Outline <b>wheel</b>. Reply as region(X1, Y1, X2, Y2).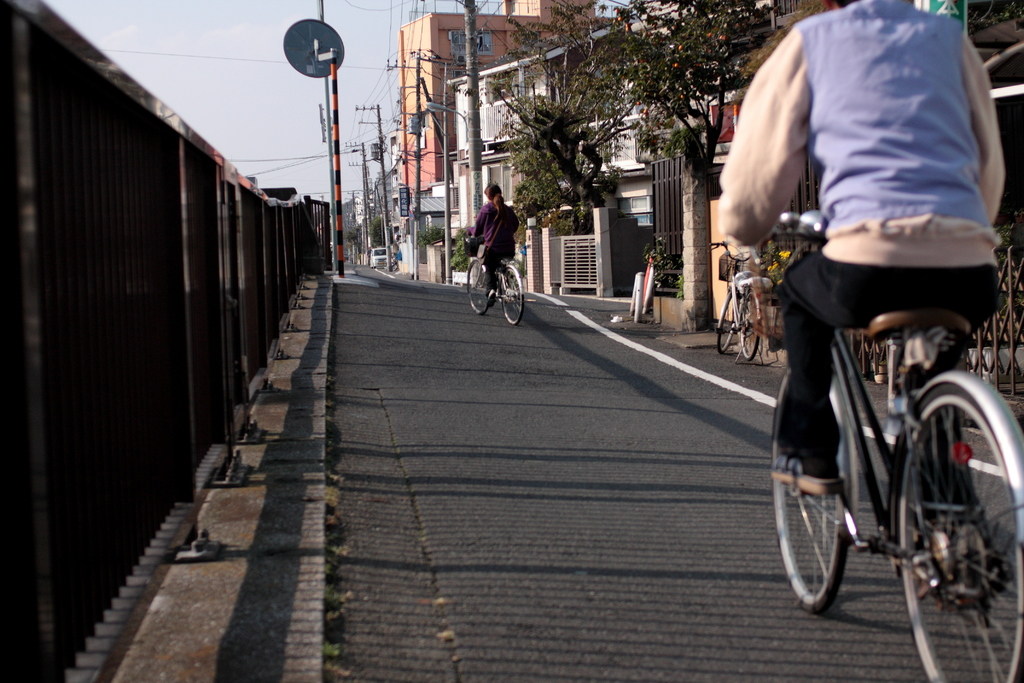
region(892, 378, 1023, 682).
